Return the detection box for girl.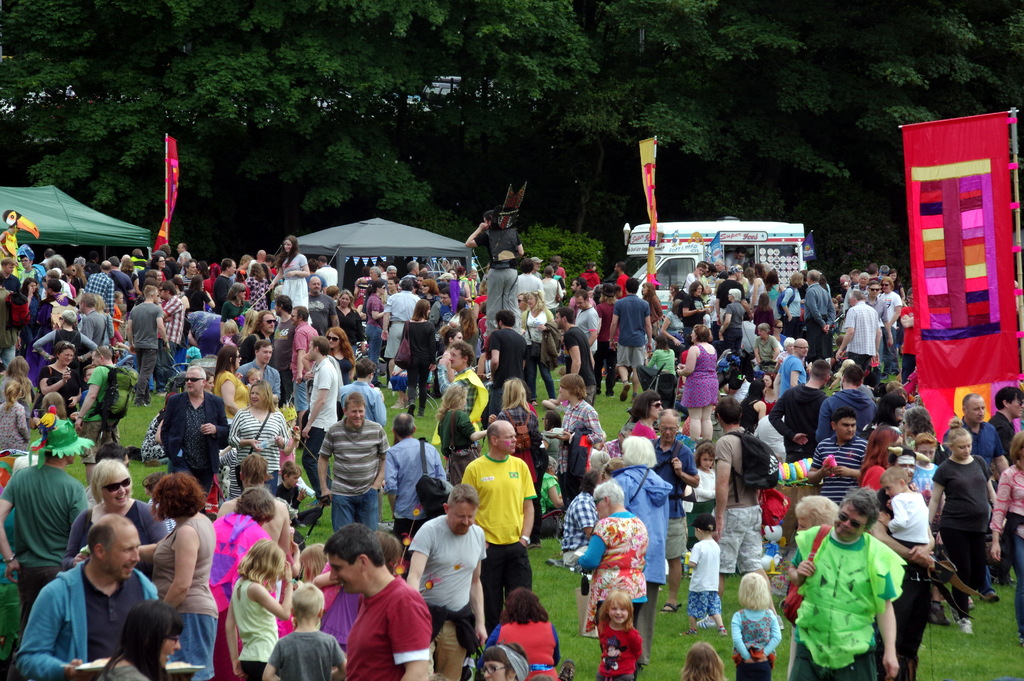
bbox=[597, 590, 643, 680].
